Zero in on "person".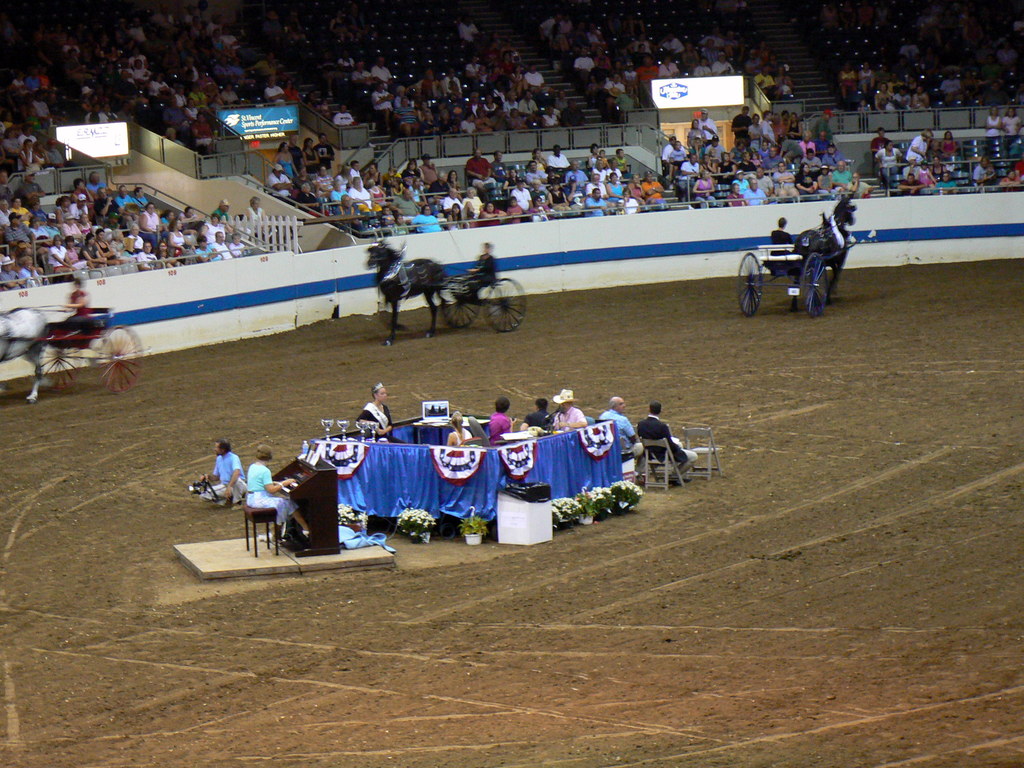
Zeroed in: bbox=(486, 88, 512, 128).
